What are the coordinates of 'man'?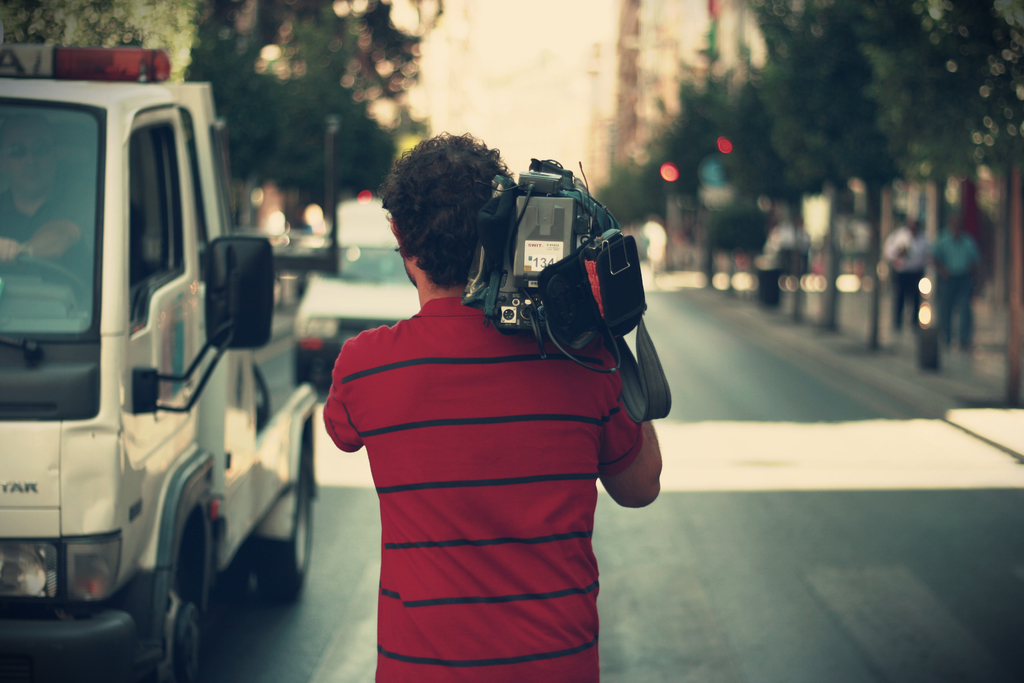
rect(923, 220, 977, 353).
